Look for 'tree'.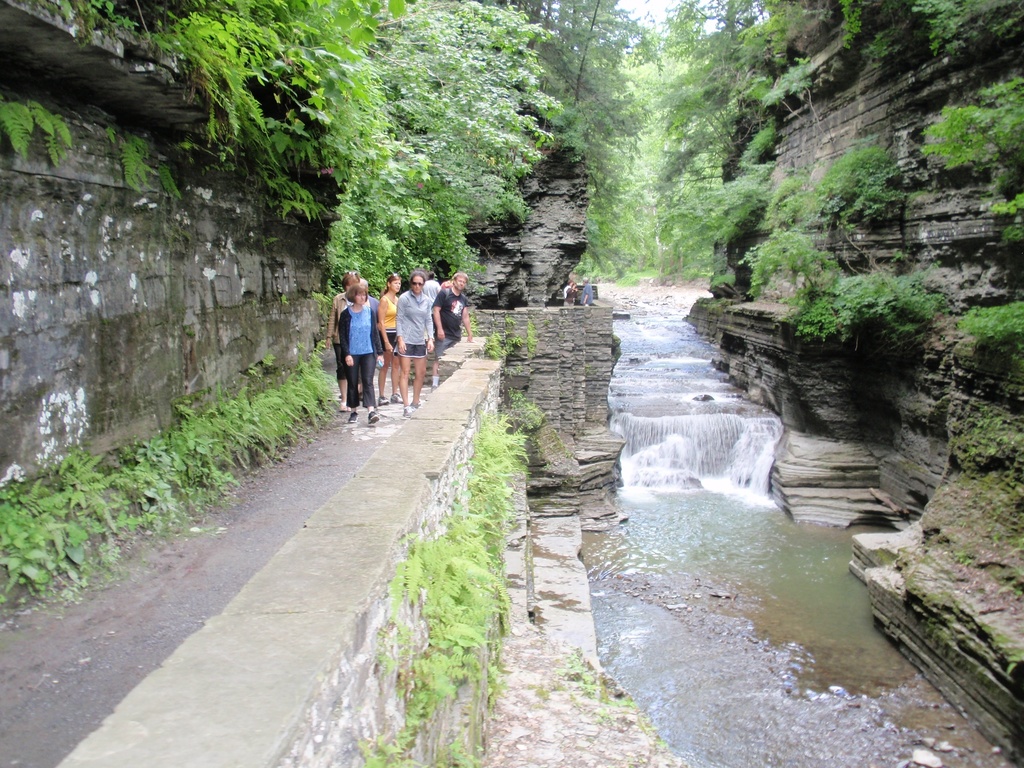
Found: detection(746, 140, 961, 351).
